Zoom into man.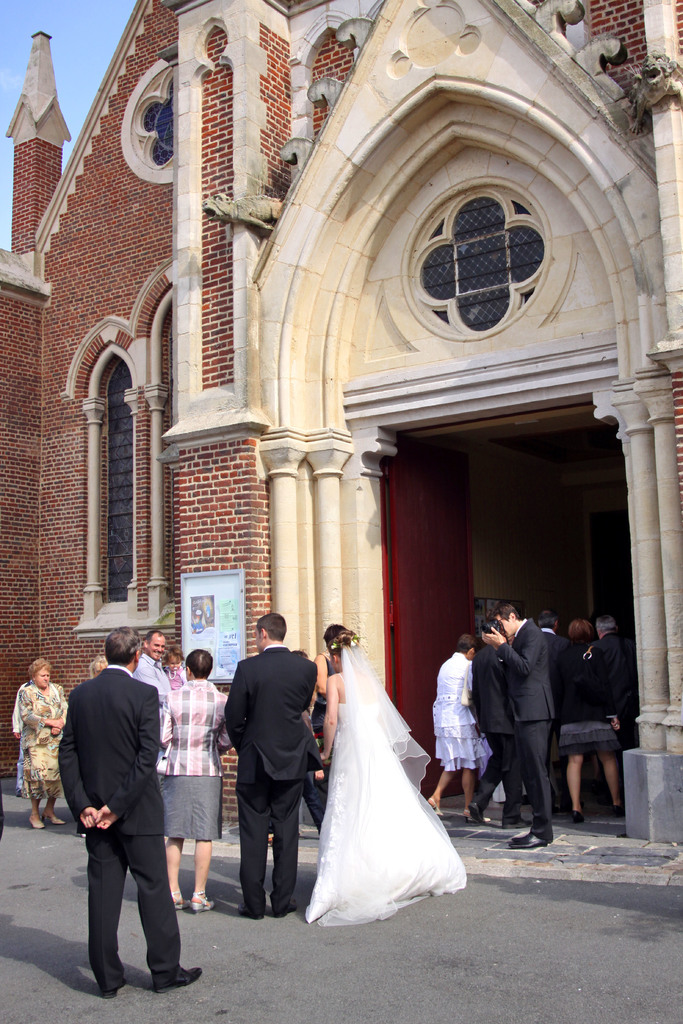
Zoom target: x1=539 y1=607 x2=563 y2=708.
